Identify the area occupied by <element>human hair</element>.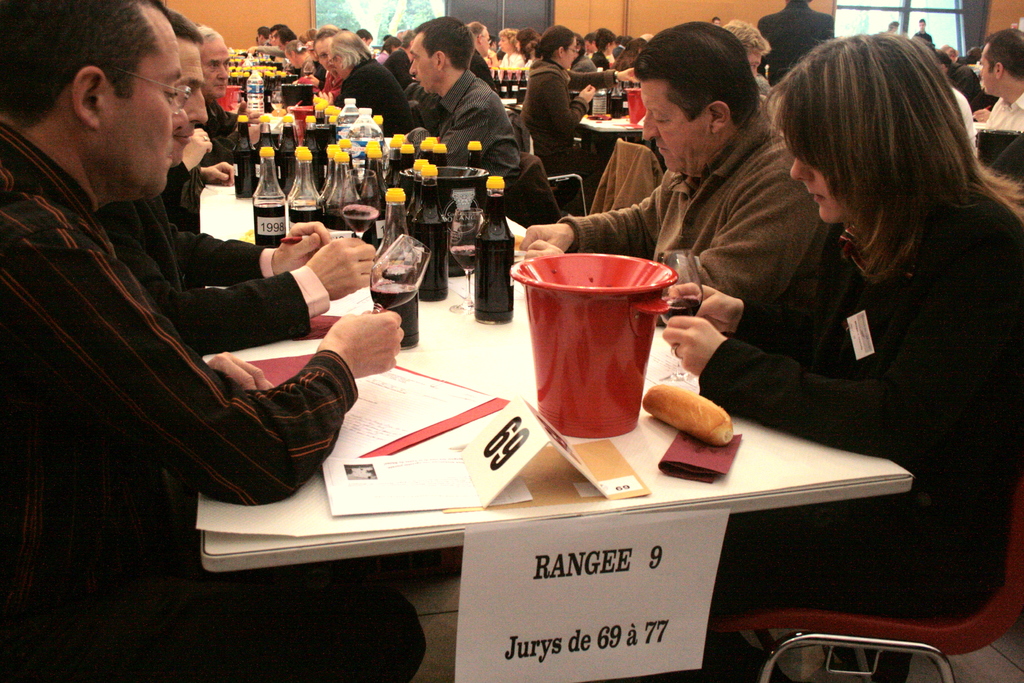
Area: bbox=[468, 21, 484, 37].
